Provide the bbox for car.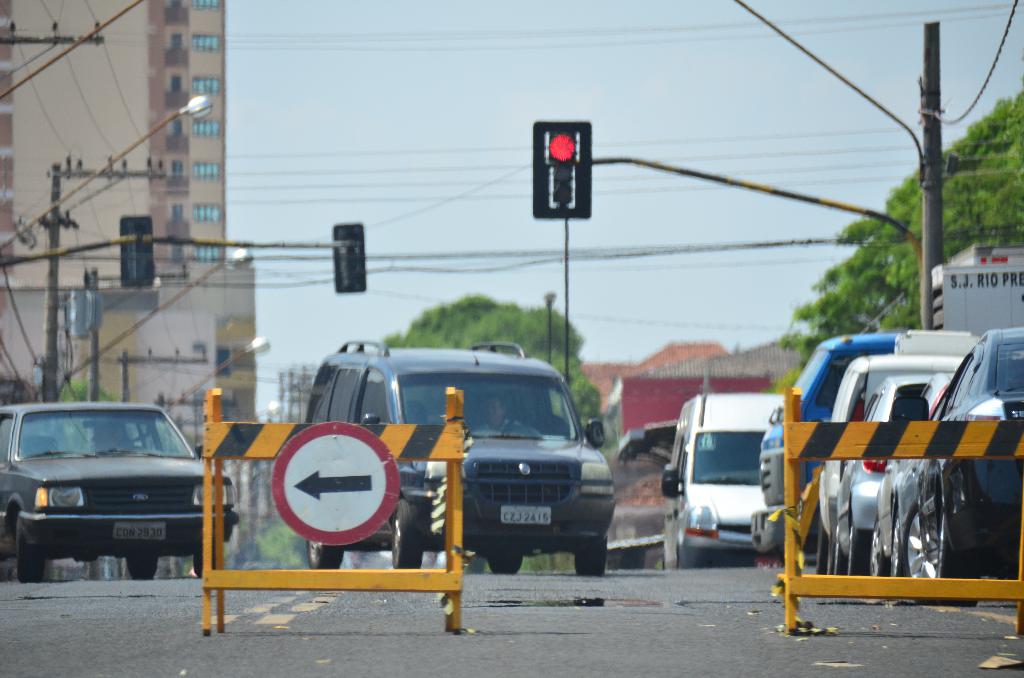
box=[840, 373, 938, 562].
